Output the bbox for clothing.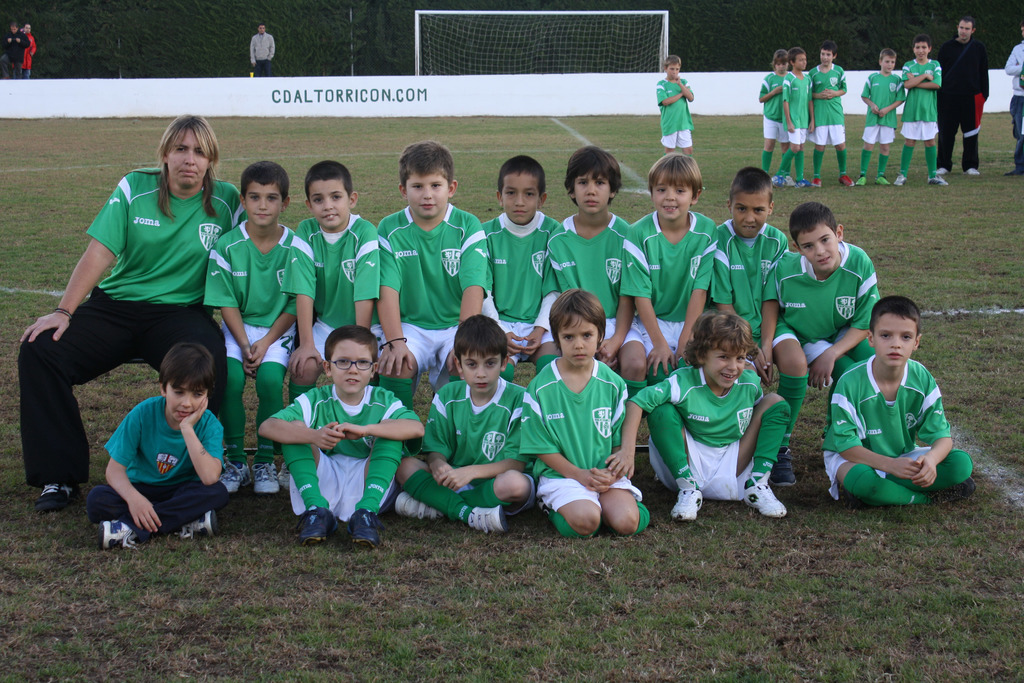
box(938, 40, 990, 162).
